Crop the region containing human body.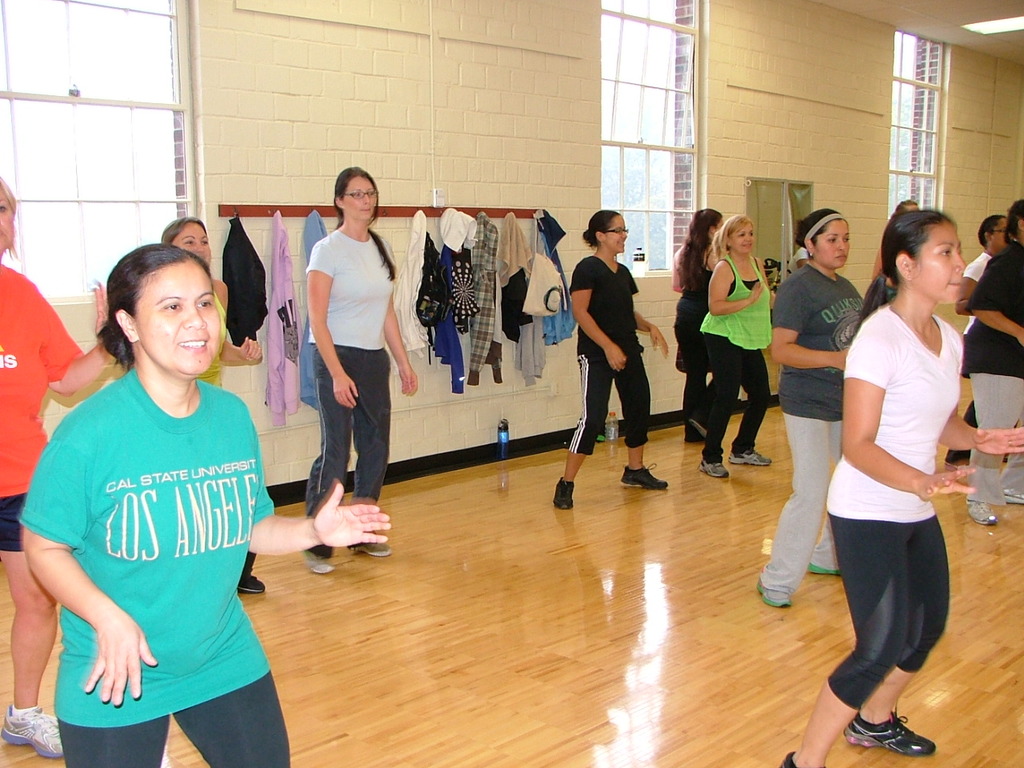
Crop region: bbox=(298, 225, 417, 575).
